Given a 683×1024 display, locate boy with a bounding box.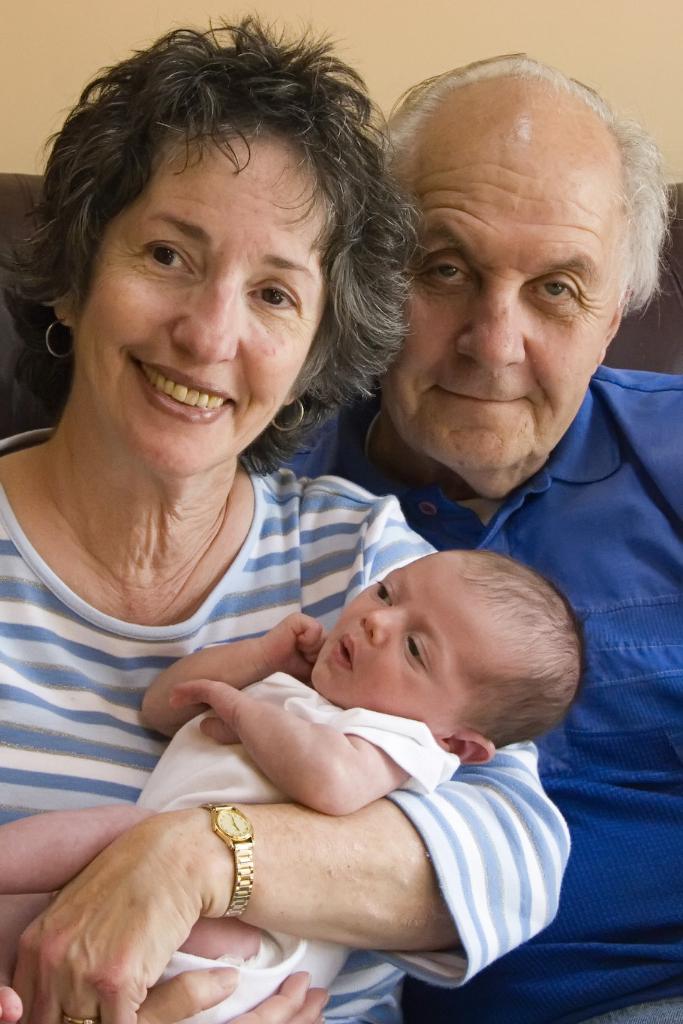
Located: {"left": 15, "top": 548, "right": 587, "bottom": 1019}.
